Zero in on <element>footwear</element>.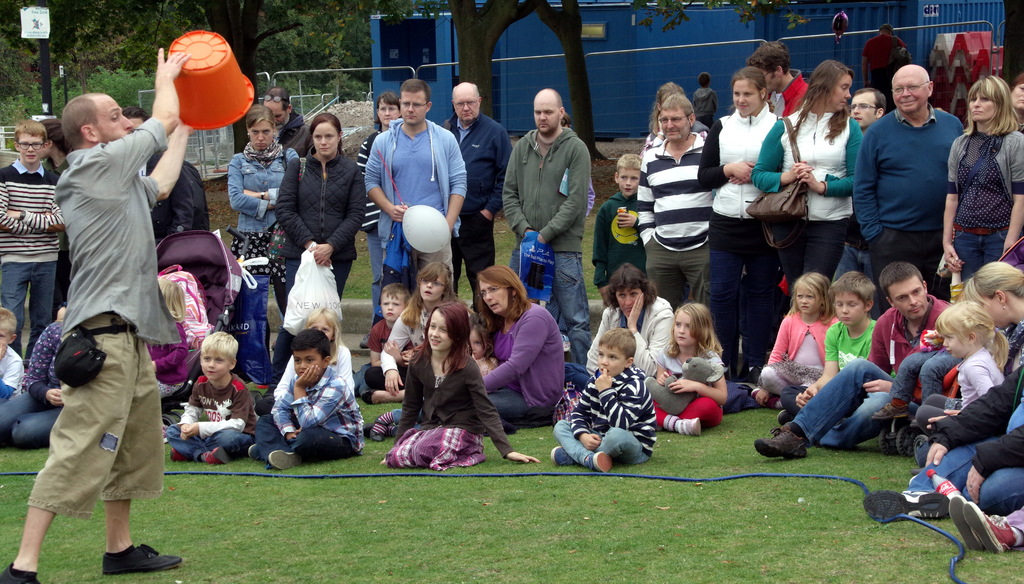
Zeroed in: locate(206, 444, 232, 465).
